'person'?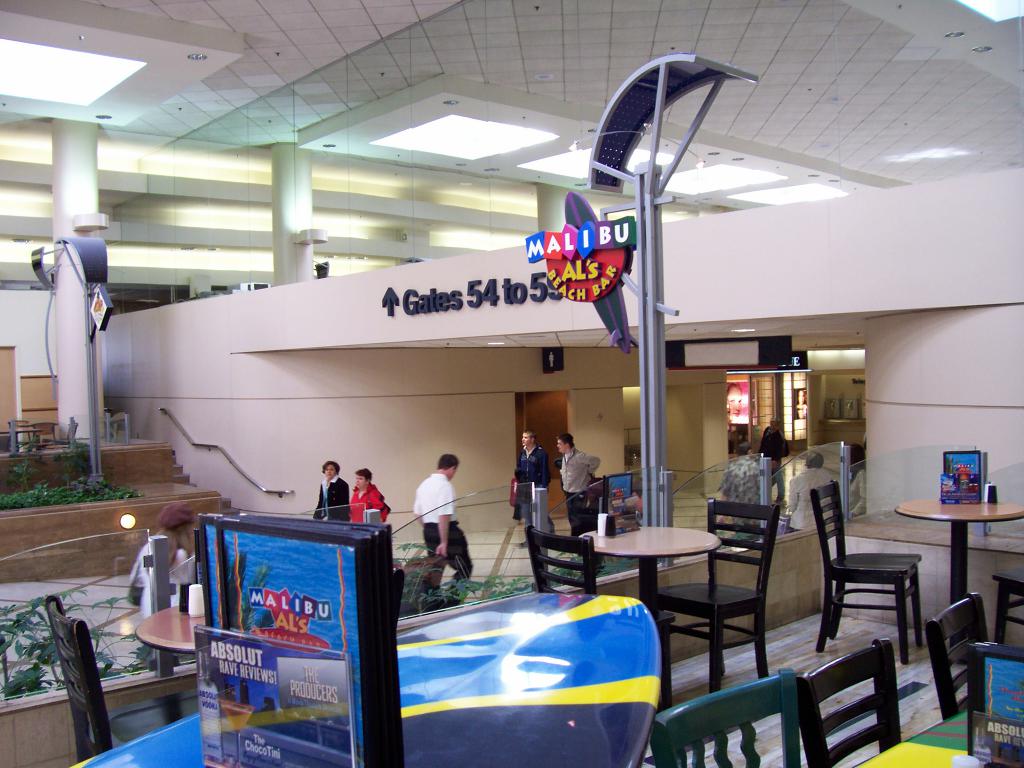
x1=724, y1=383, x2=742, y2=420
